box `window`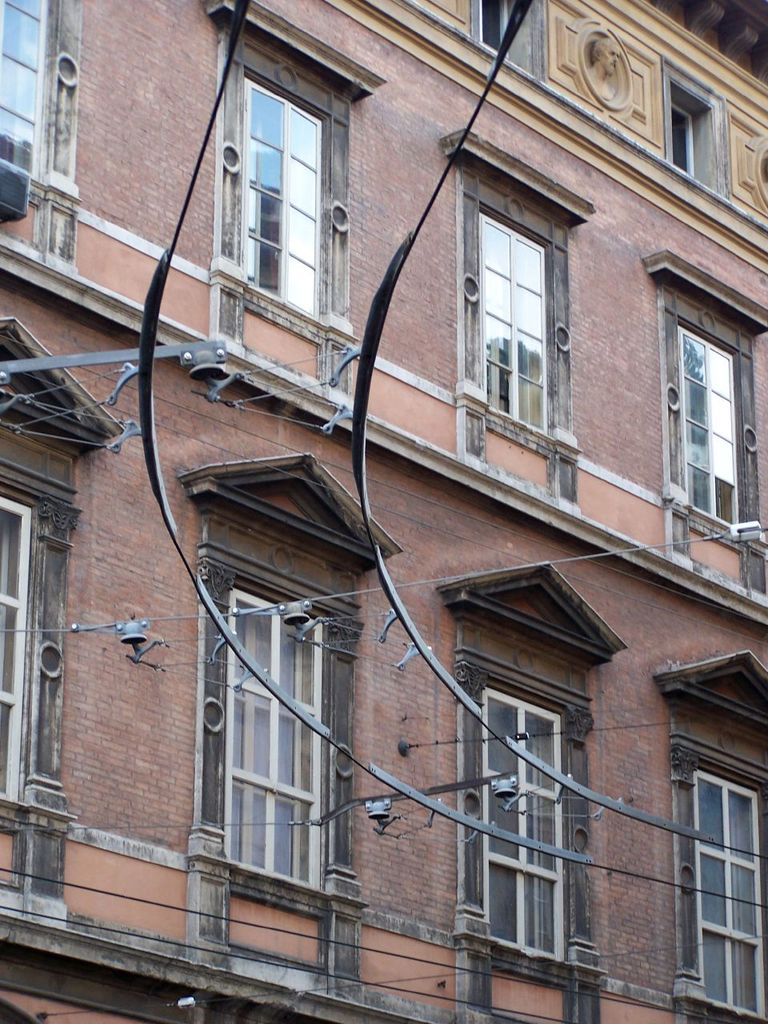
region(176, 451, 406, 909)
